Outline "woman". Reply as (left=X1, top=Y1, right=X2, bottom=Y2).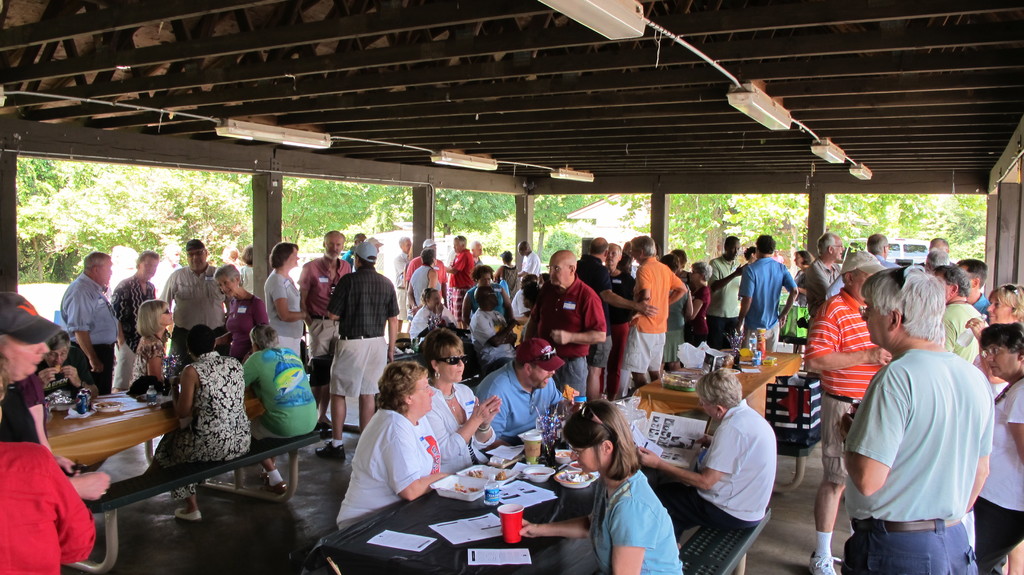
(left=744, top=241, right=754, bottom=265).
